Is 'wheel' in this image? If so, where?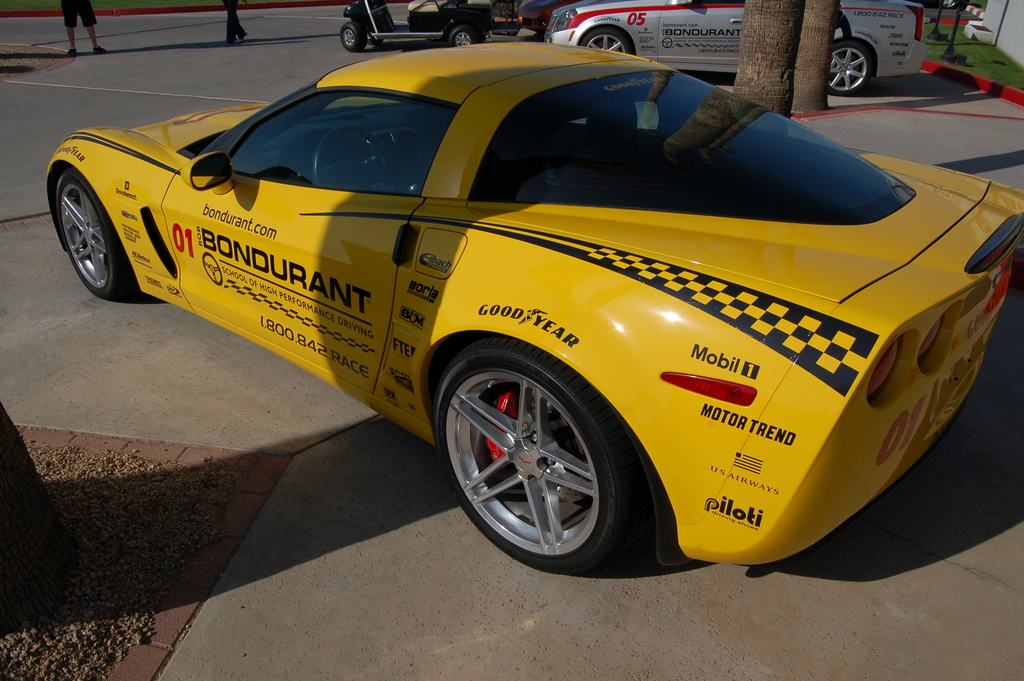
Yes, at bbox=(58, 170, 134, 297).
